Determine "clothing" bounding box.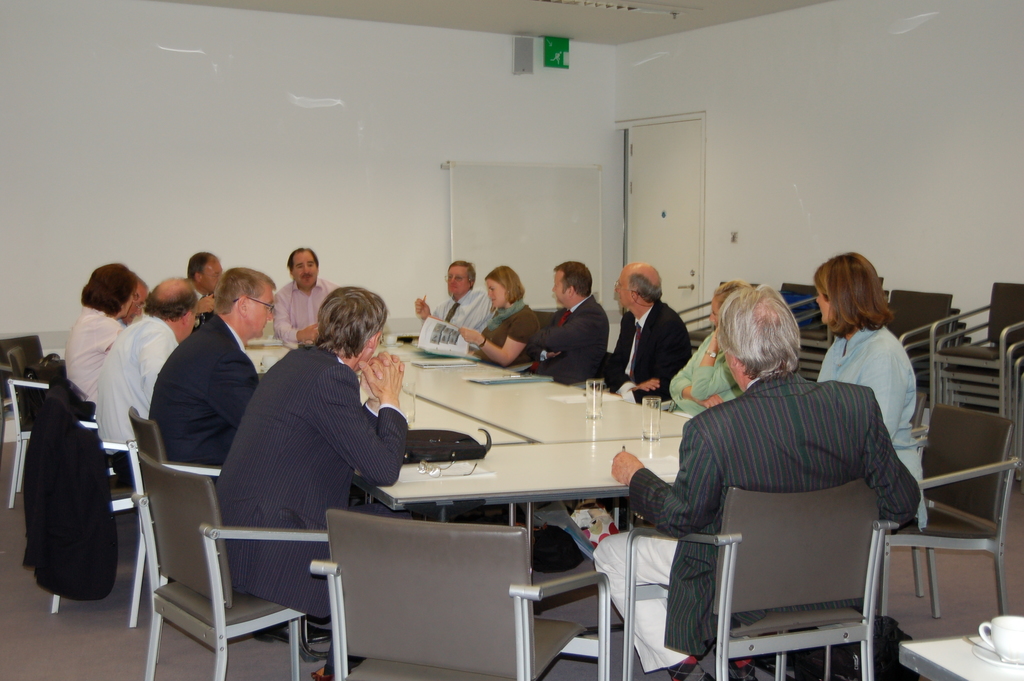
Determined: [x1=18, y1=369, x2=123, y2=605].
